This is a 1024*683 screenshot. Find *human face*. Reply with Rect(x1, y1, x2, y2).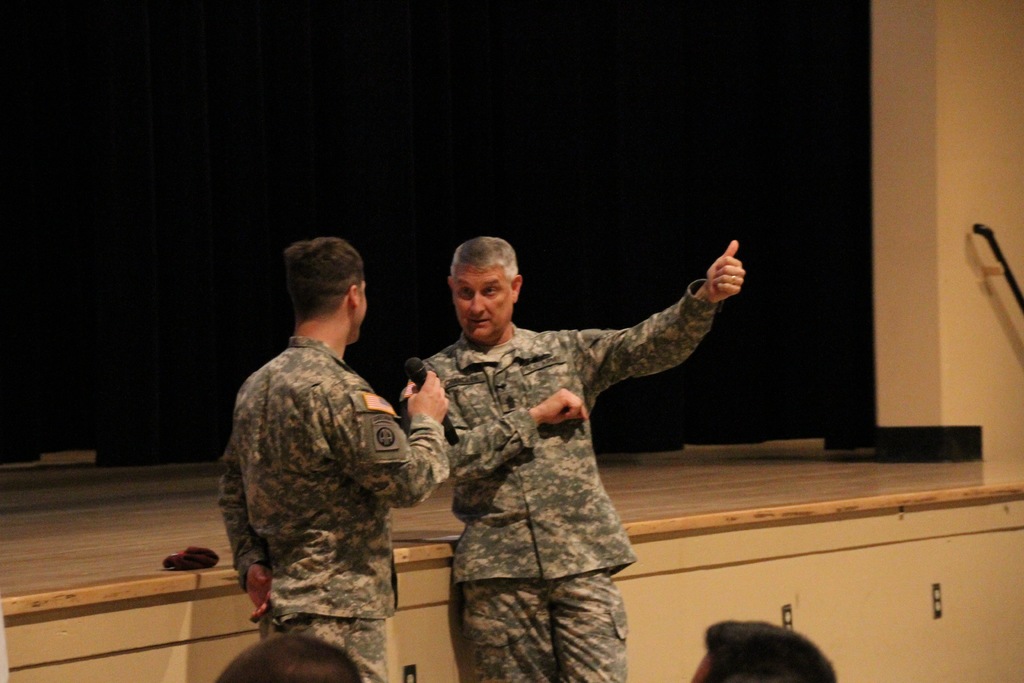
Rect(346, 275, 367, 345).
